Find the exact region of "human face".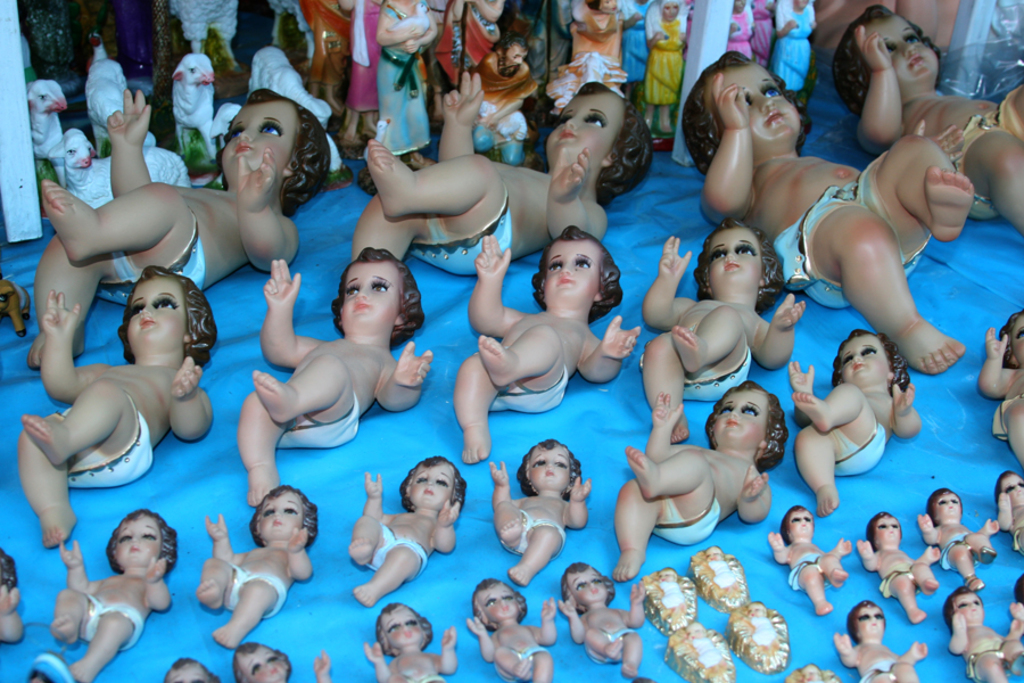
Exact region: rect(173, 668, 208, 682).
